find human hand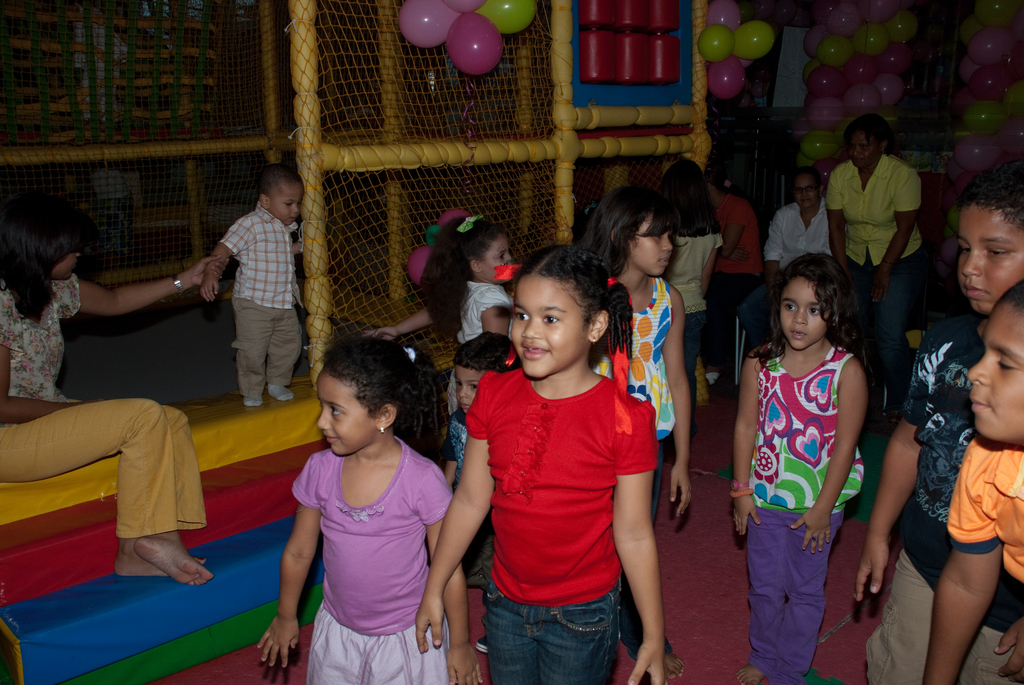
box=[725, 247, 751, 266]
